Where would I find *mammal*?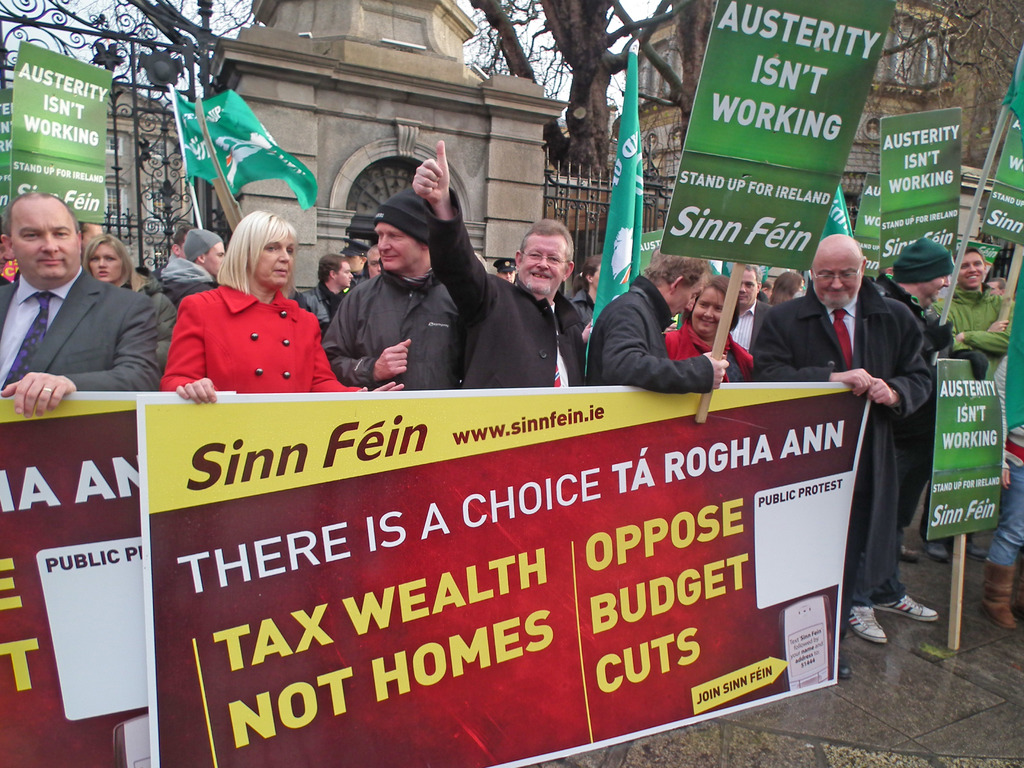
At box=[983, 274, 1014, 300].
